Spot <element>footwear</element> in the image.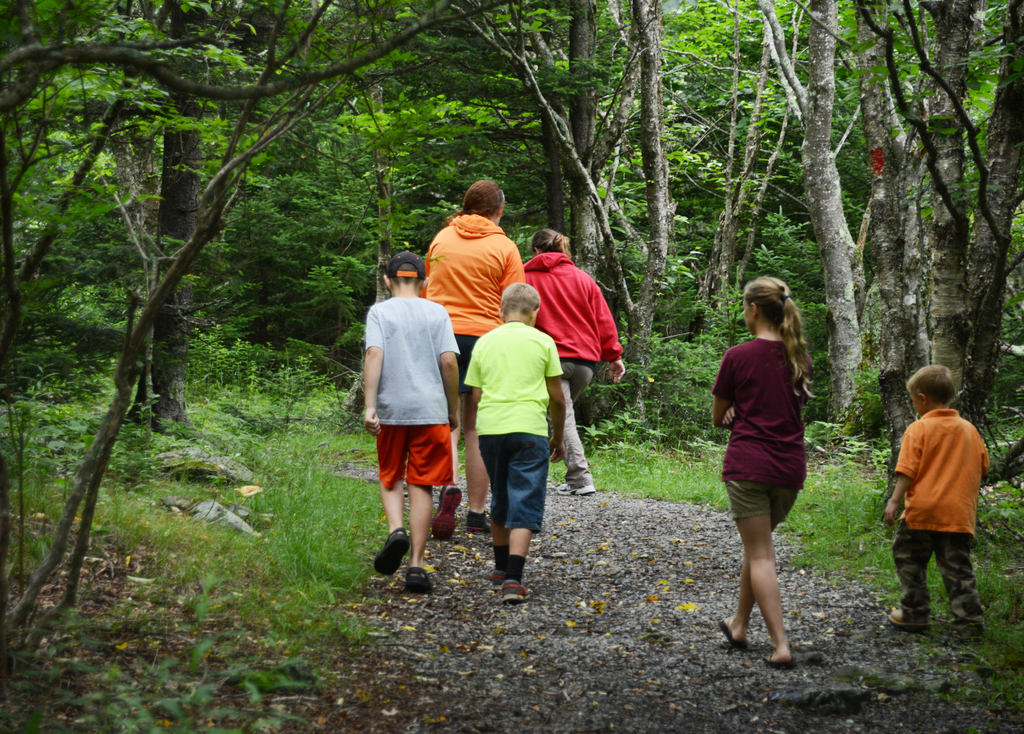
<element>footwear</element> found at (left=403, top=568, right=433, bottom=590).
